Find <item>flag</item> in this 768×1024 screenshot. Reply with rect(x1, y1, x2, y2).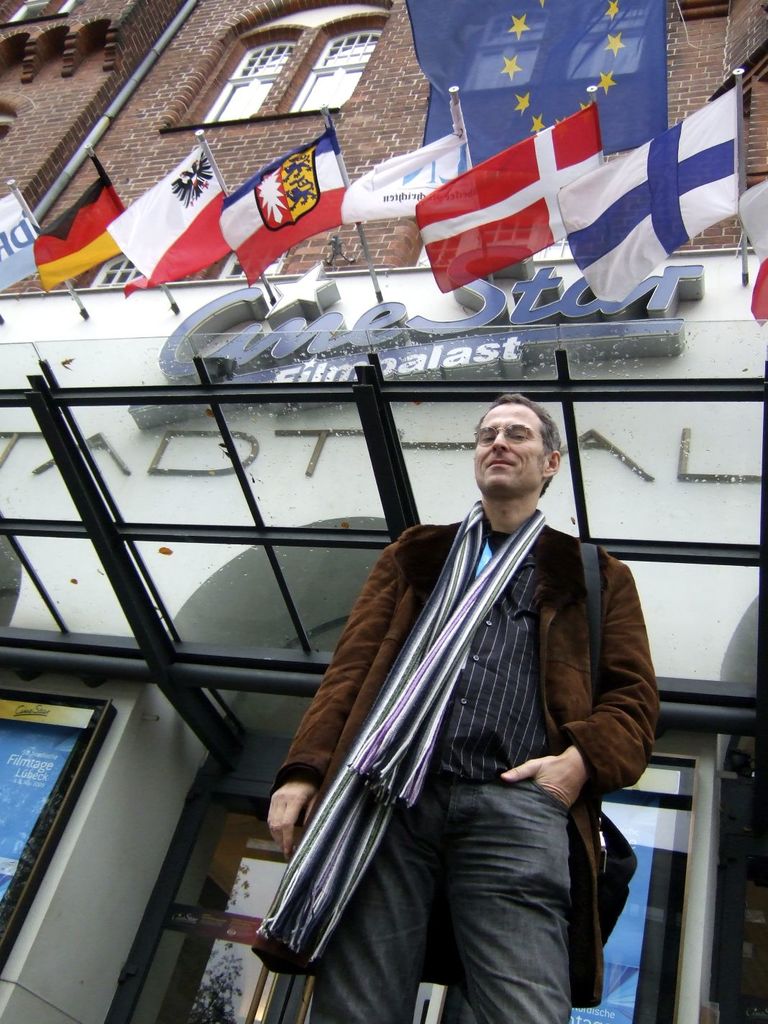
rect(339, 104, 483, 225).
